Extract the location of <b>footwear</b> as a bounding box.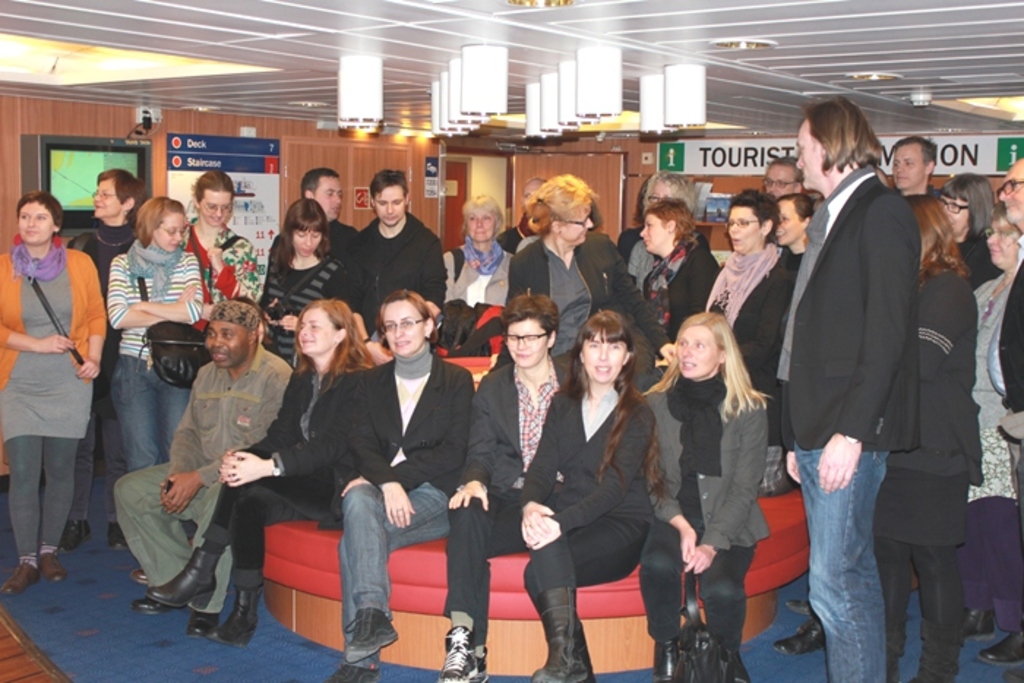
bbox(114, 518, 130, 551).
